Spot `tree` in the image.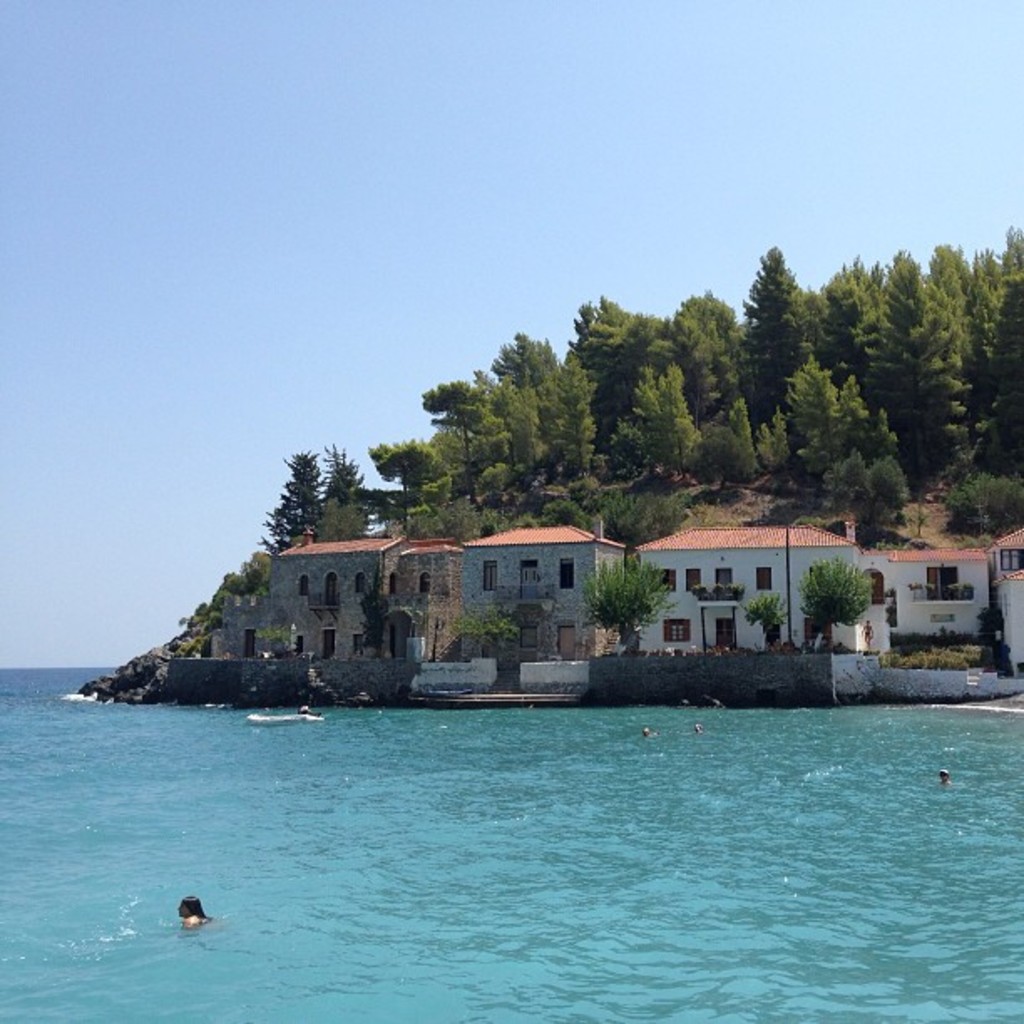
`tree` found at locate(755, 417, 785, 474).
